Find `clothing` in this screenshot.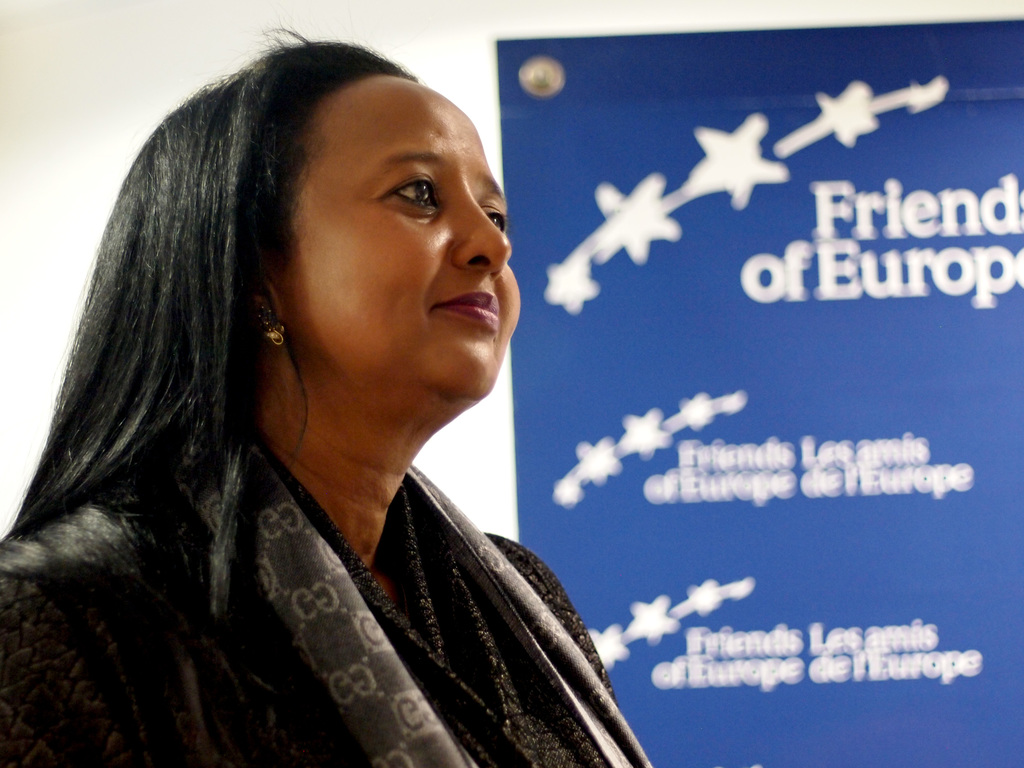
The bounding box for `clothing` is (0,346,673,767).
